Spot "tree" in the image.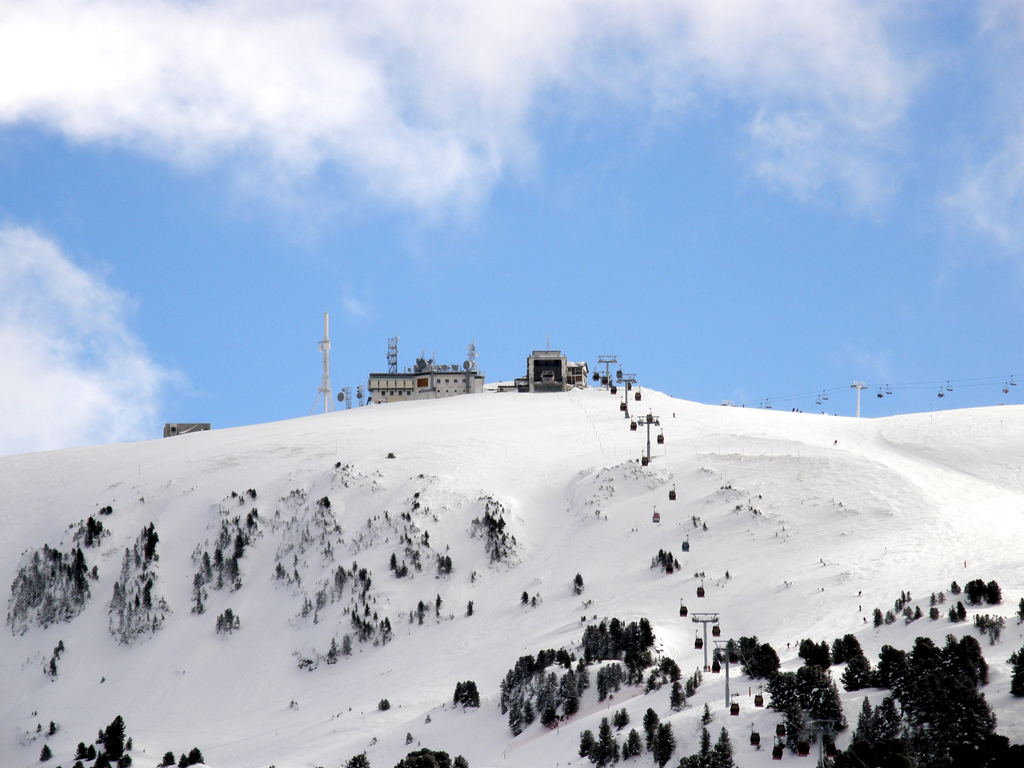
"tree" found at 820, 654, 1023, 767.
